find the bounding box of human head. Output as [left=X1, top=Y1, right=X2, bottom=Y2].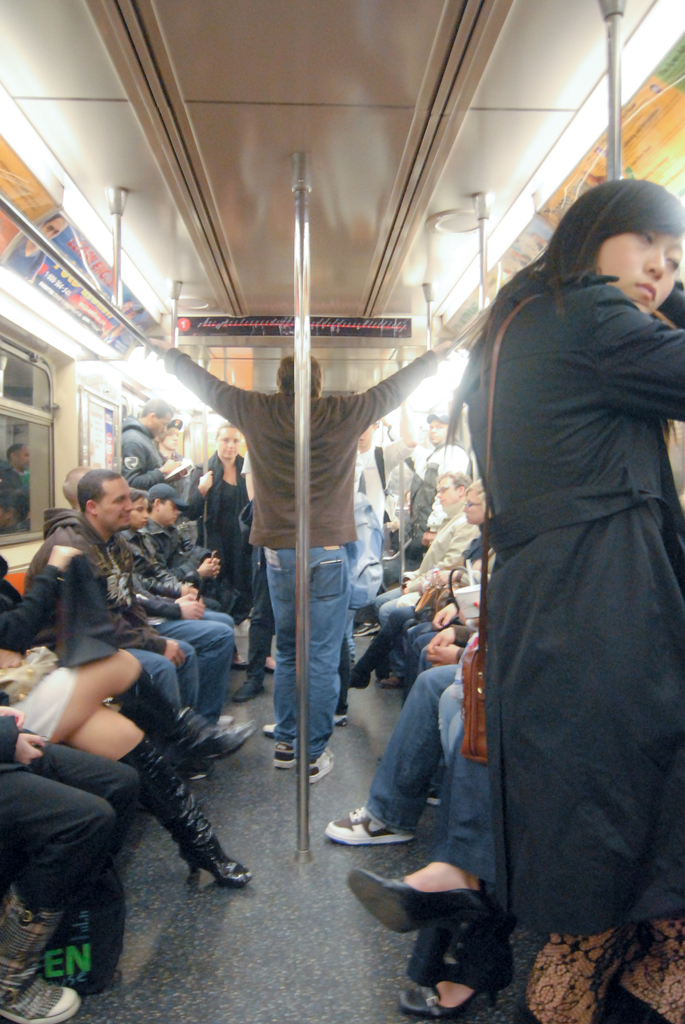
[left=356, top=426, right=377, bottom=447].
